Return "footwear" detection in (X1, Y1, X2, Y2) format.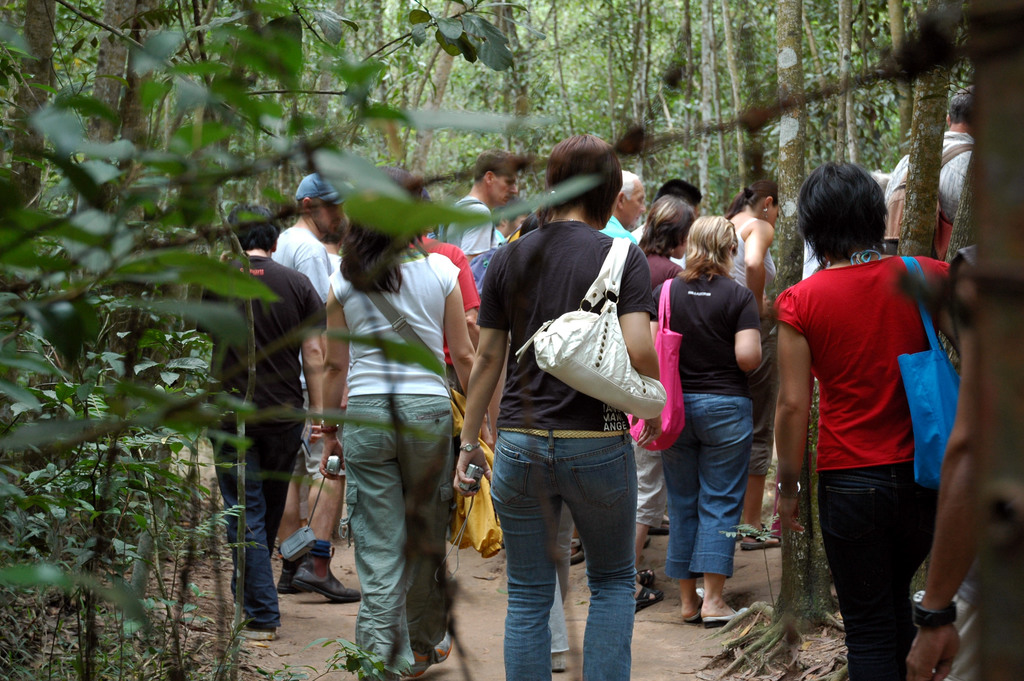
(294, 523, 360, 598).
